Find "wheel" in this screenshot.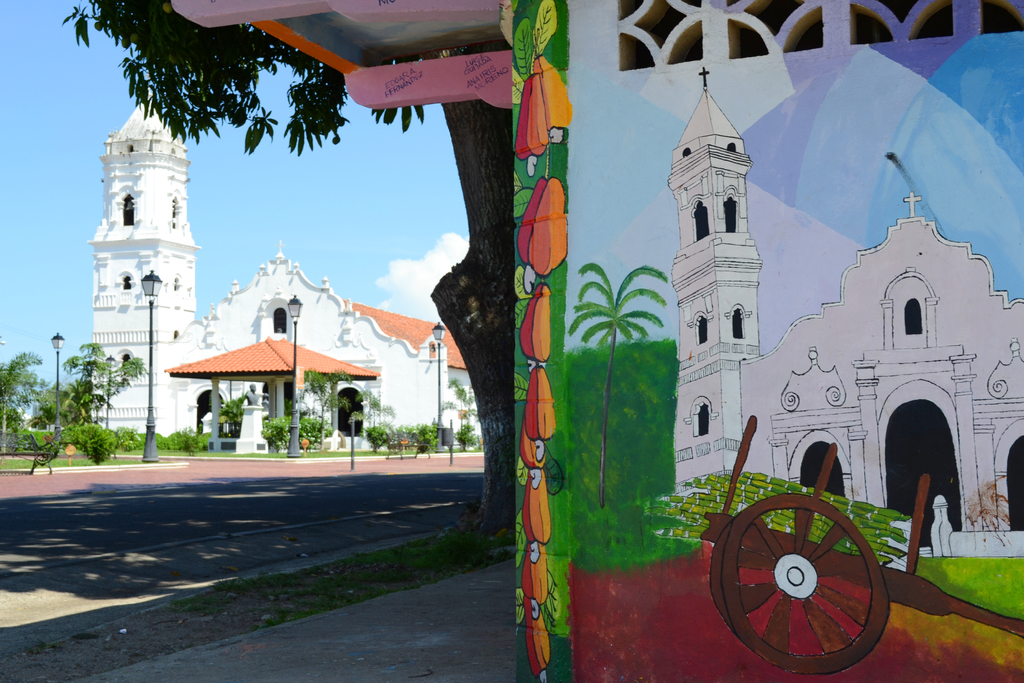
The bounding box for "wheel" is crop(715, 499, 898, 670).
